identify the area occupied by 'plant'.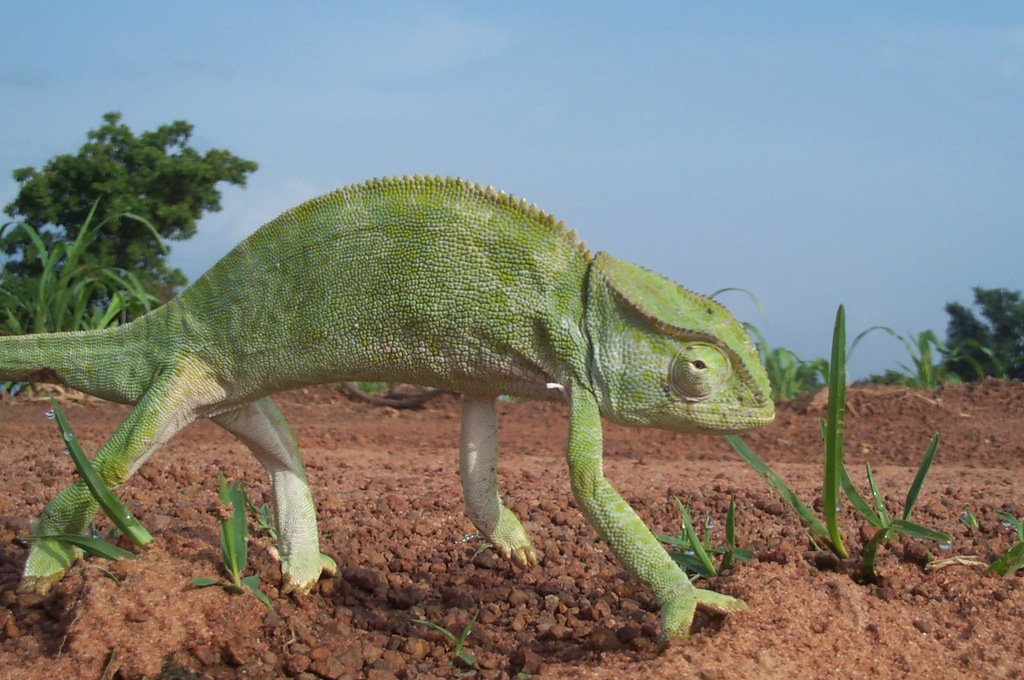
Area: x1=47, y1=398, x2=150, y2=551.
